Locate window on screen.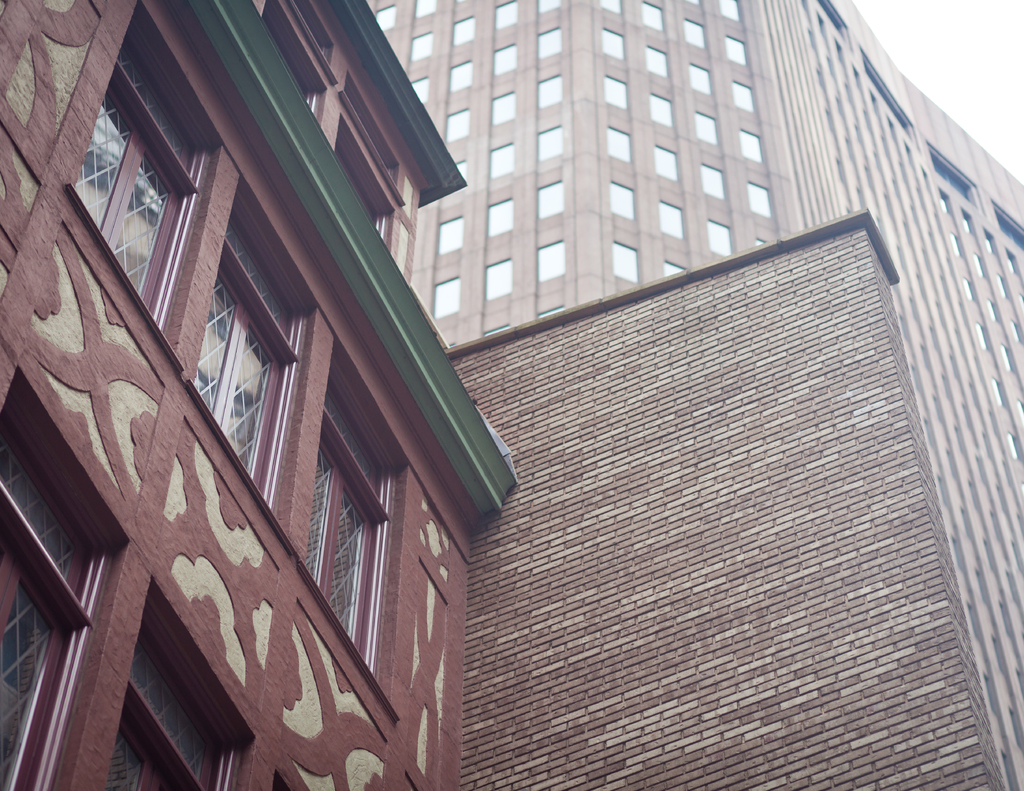
On screen at region(540, 0, 563, 16).
